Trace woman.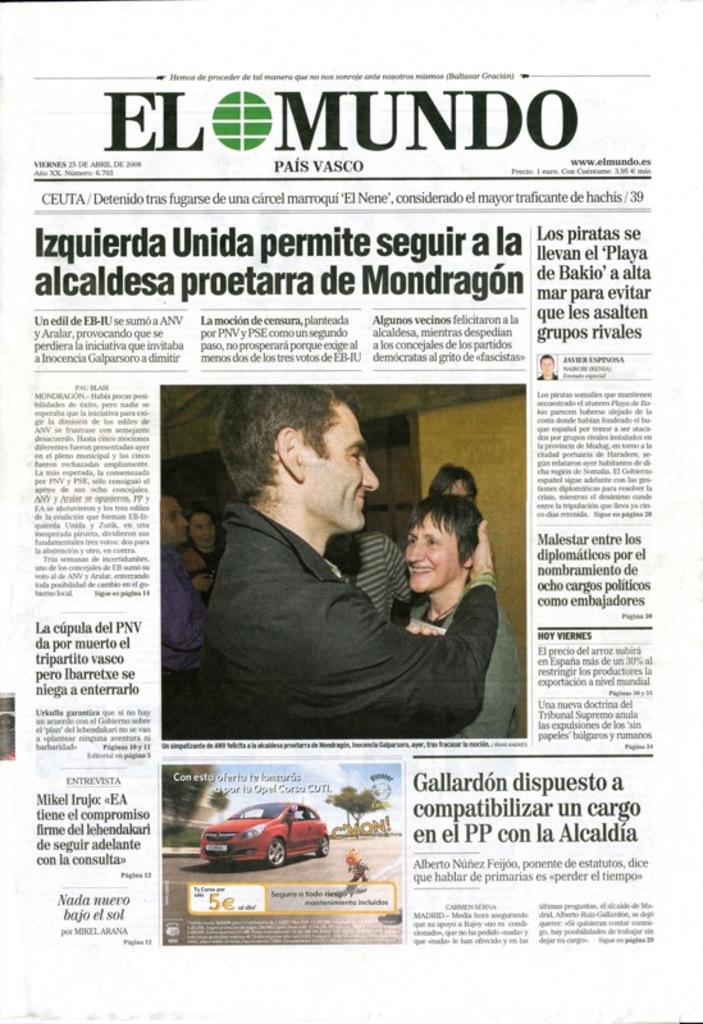
Traced to 403/488/521/736.
